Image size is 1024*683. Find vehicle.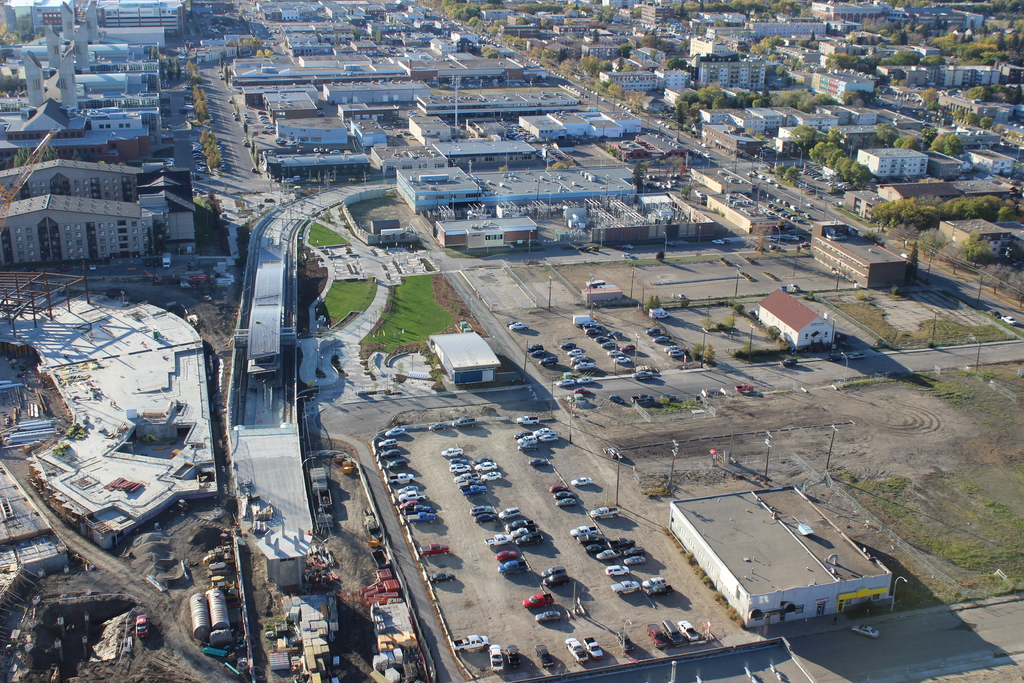
511, 528, 542, 548.
